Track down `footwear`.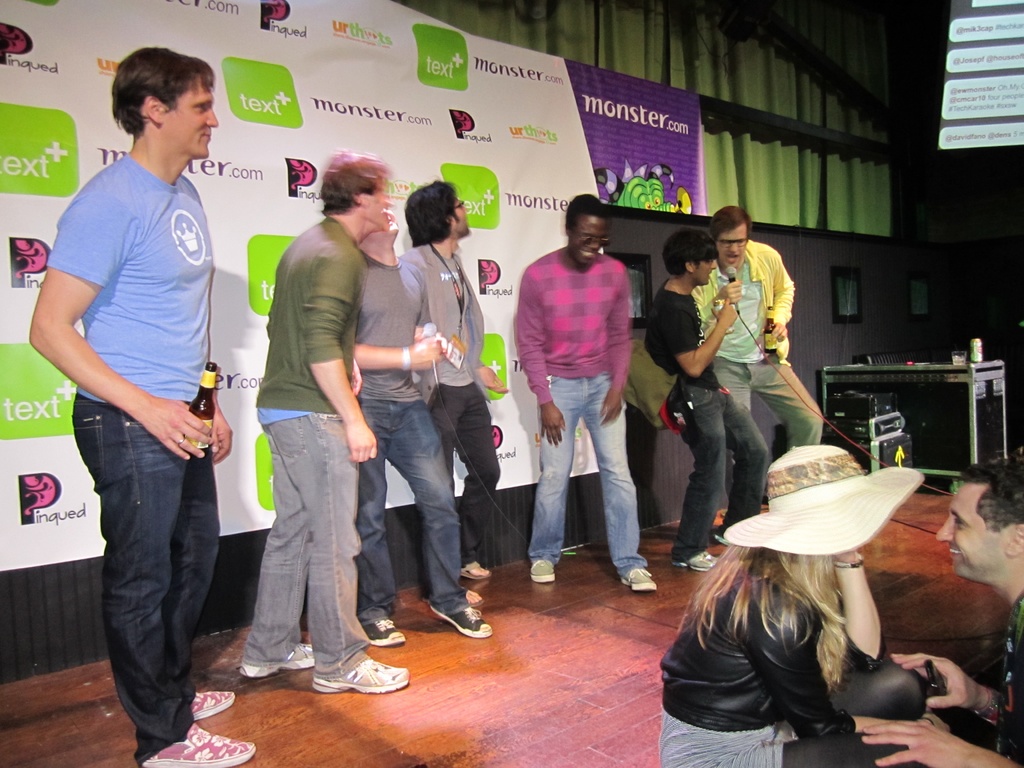
Tracked to 463/585/485/606.
